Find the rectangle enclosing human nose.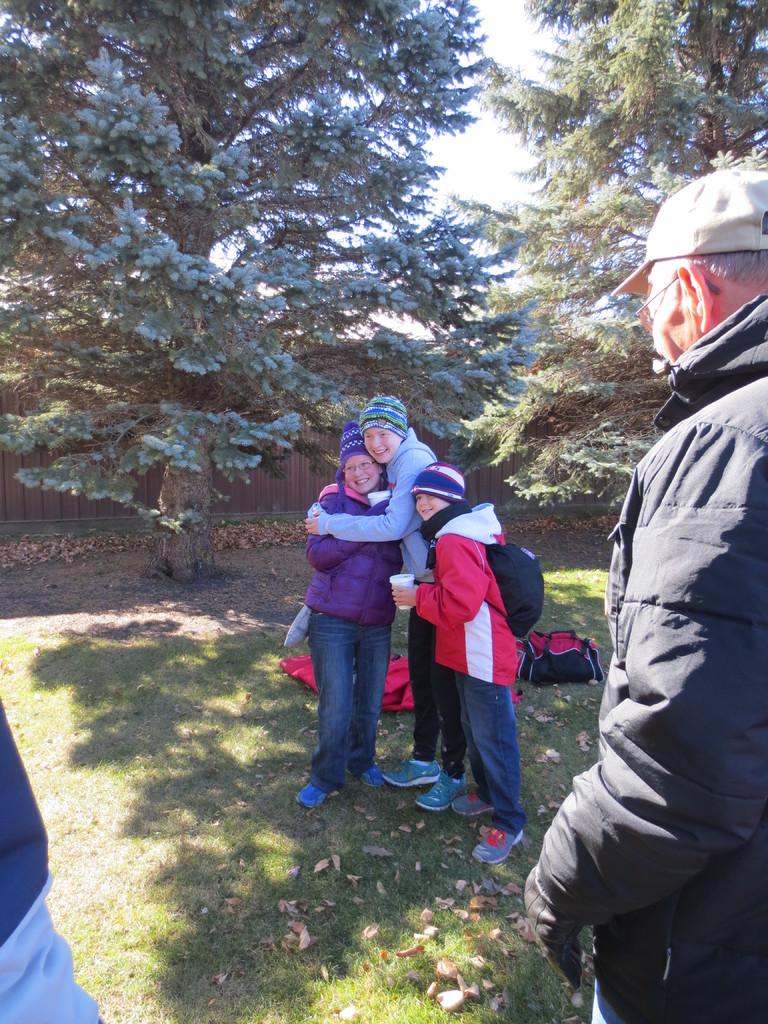
bbox=[353, 467, 362, 477].
